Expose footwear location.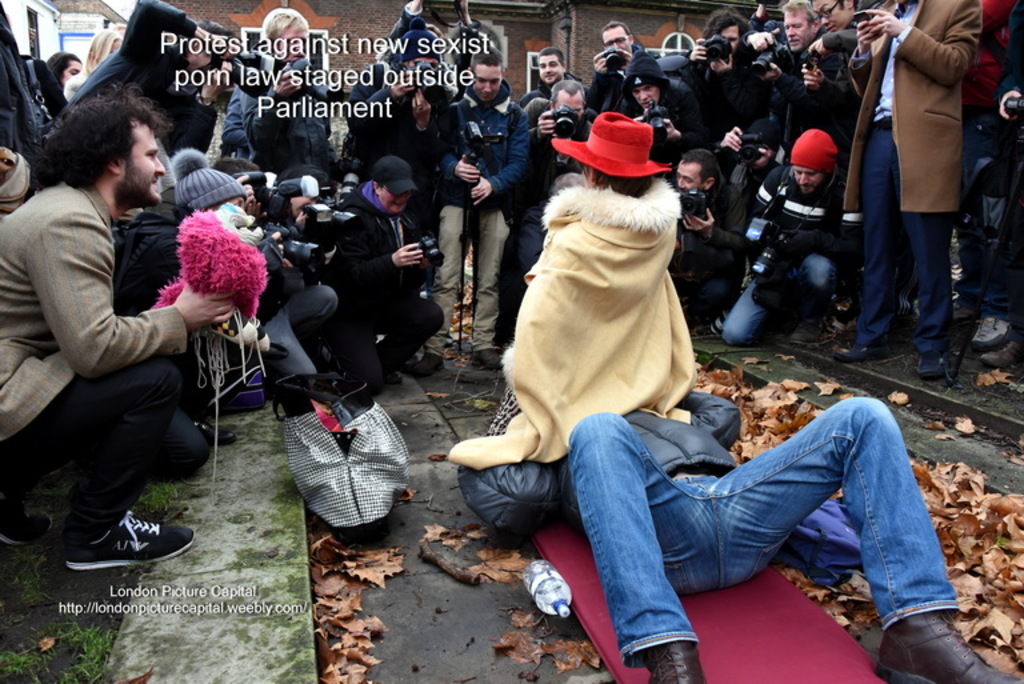
Exposed at (0,504,27,545).
